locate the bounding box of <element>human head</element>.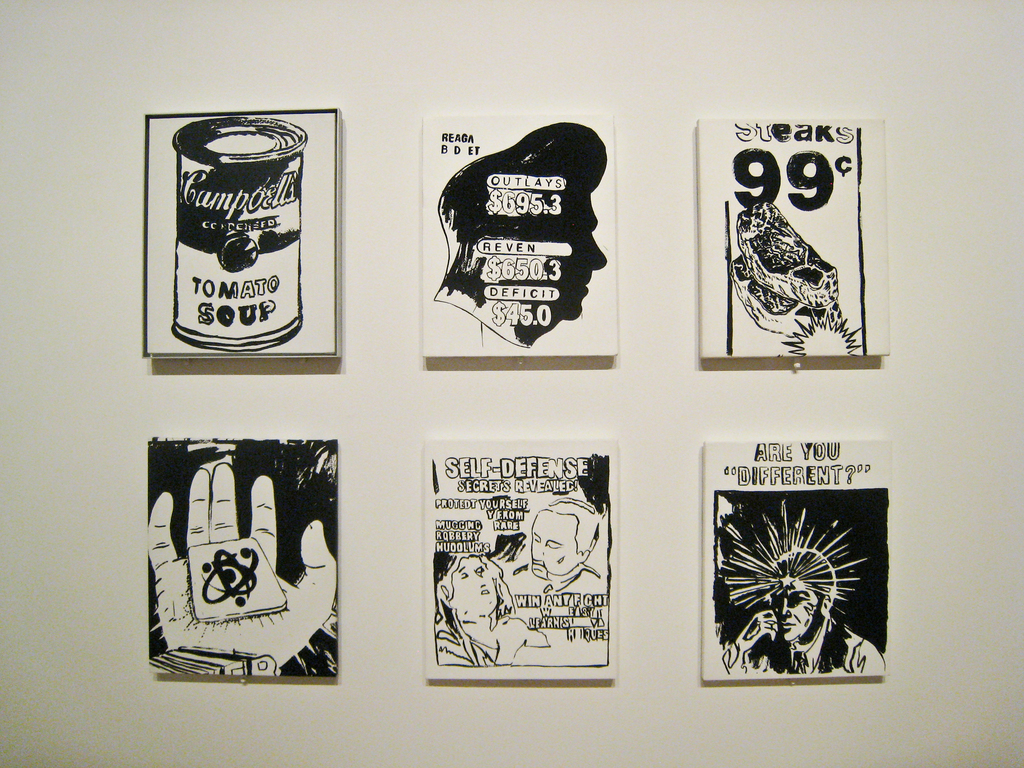
Bounding box: detection(533, 496, 599, 580).
